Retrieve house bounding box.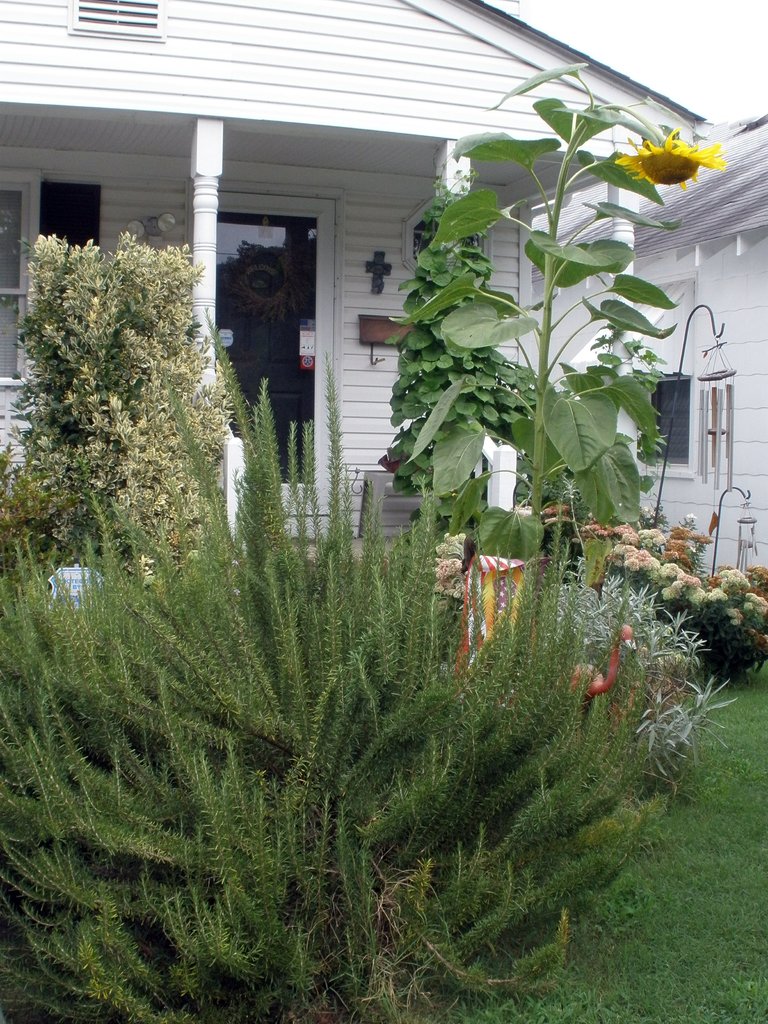
Bounding box: rect(537, 124, 767, 592).
